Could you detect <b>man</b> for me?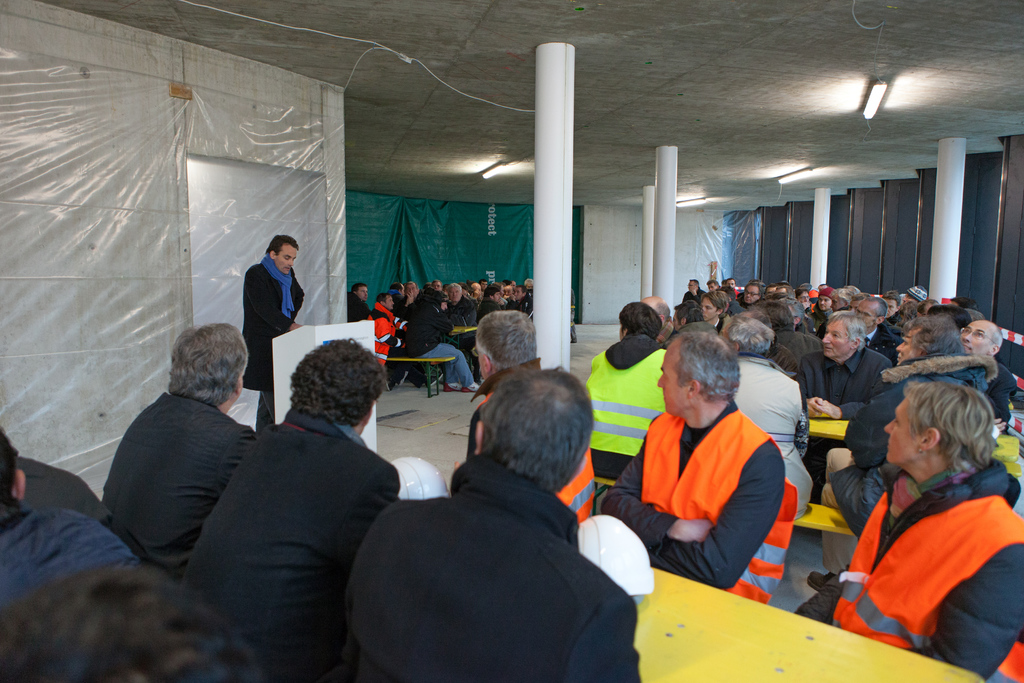
Detection result: l=406, t=288, r=477, b=394.
